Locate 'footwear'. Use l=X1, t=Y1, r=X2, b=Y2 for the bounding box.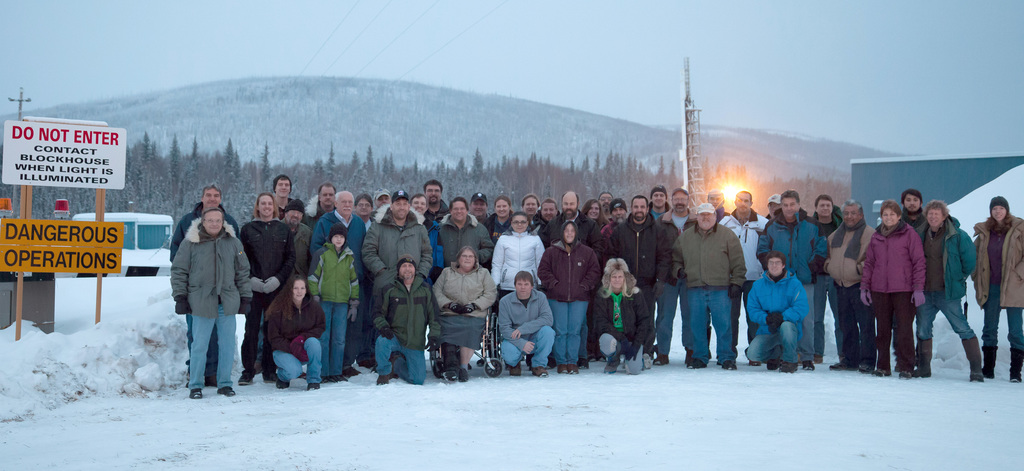
l=751, t=358, r=762, b=369.
